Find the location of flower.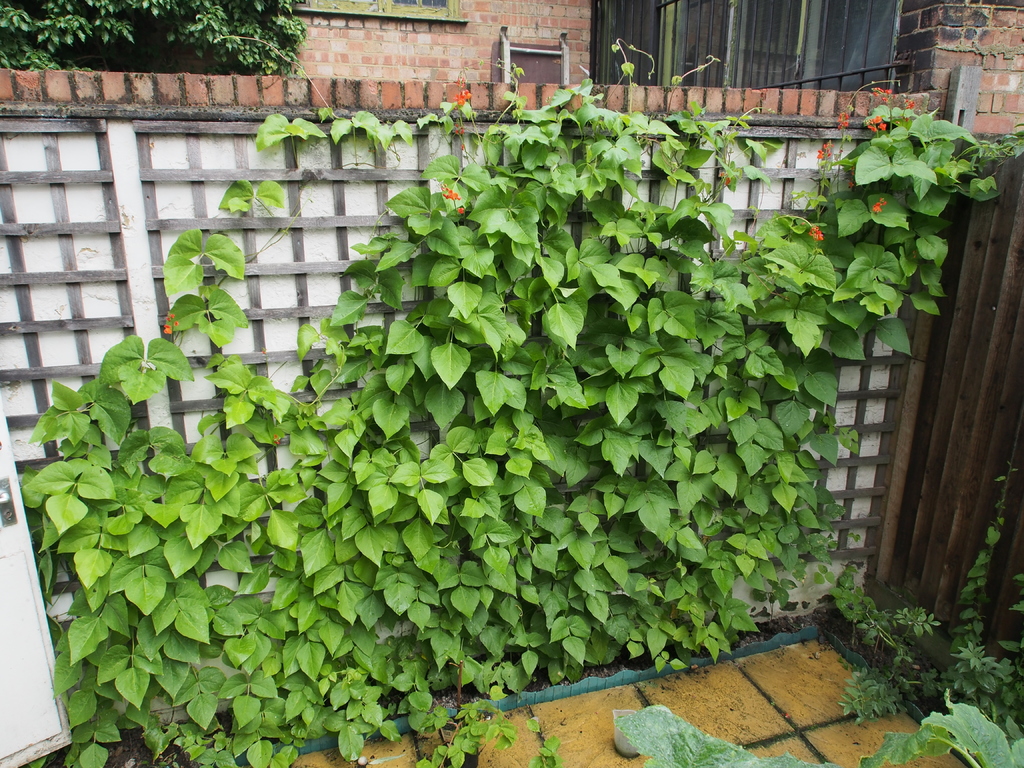
Location: locate(836, 119, 842, 130).
